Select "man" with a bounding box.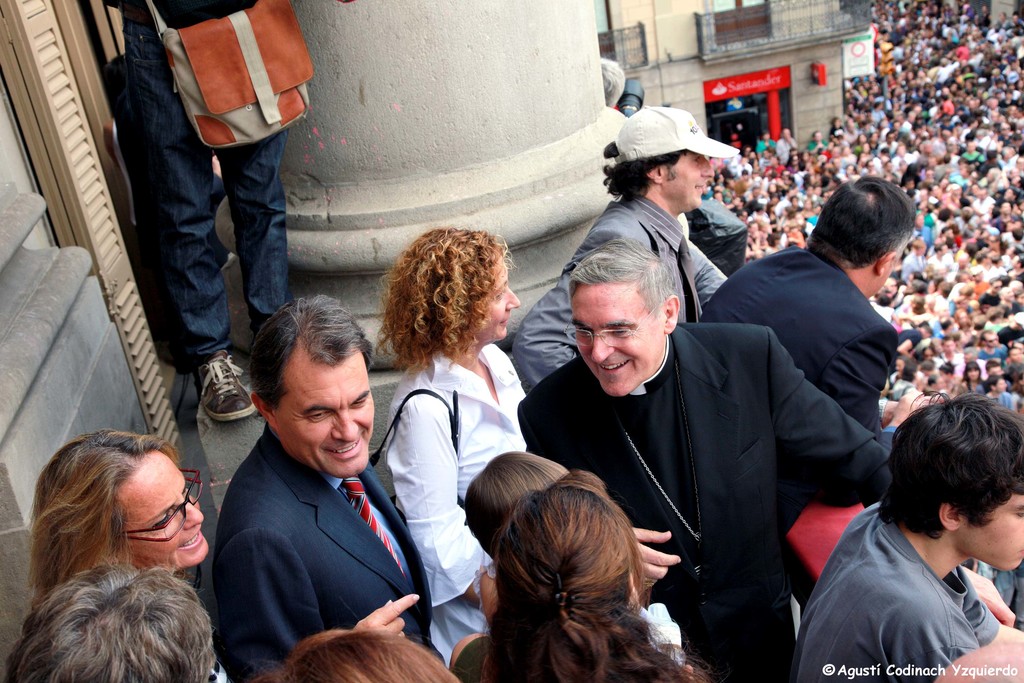
(left=698, top=175, right=941, bottom=454).
